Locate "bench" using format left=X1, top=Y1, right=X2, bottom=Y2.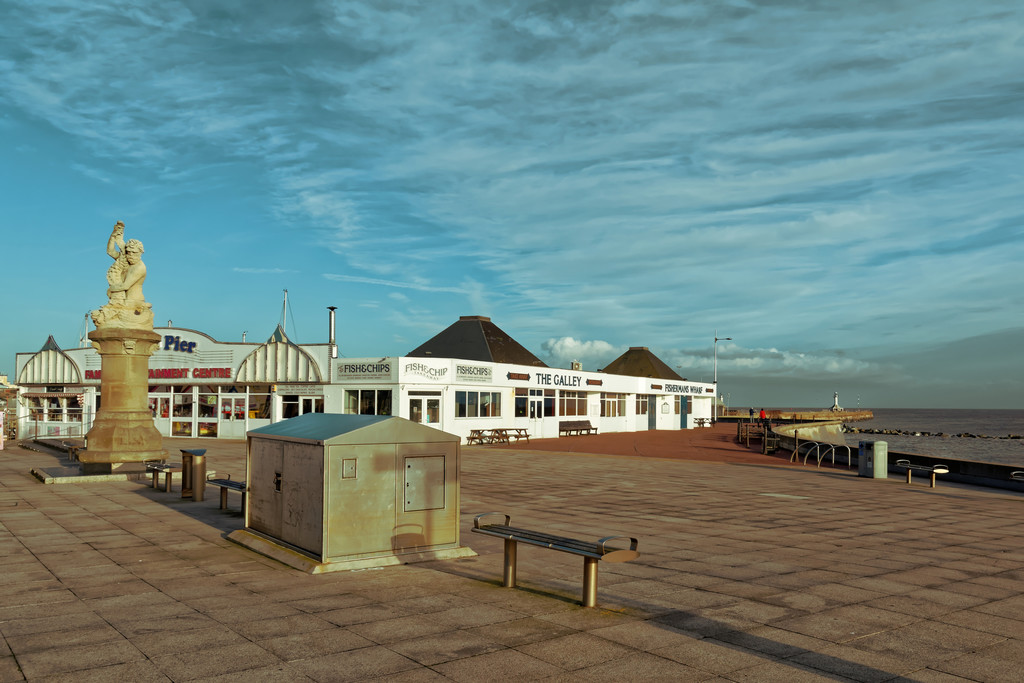
left=896, top=459, right=948, bottom=486.
